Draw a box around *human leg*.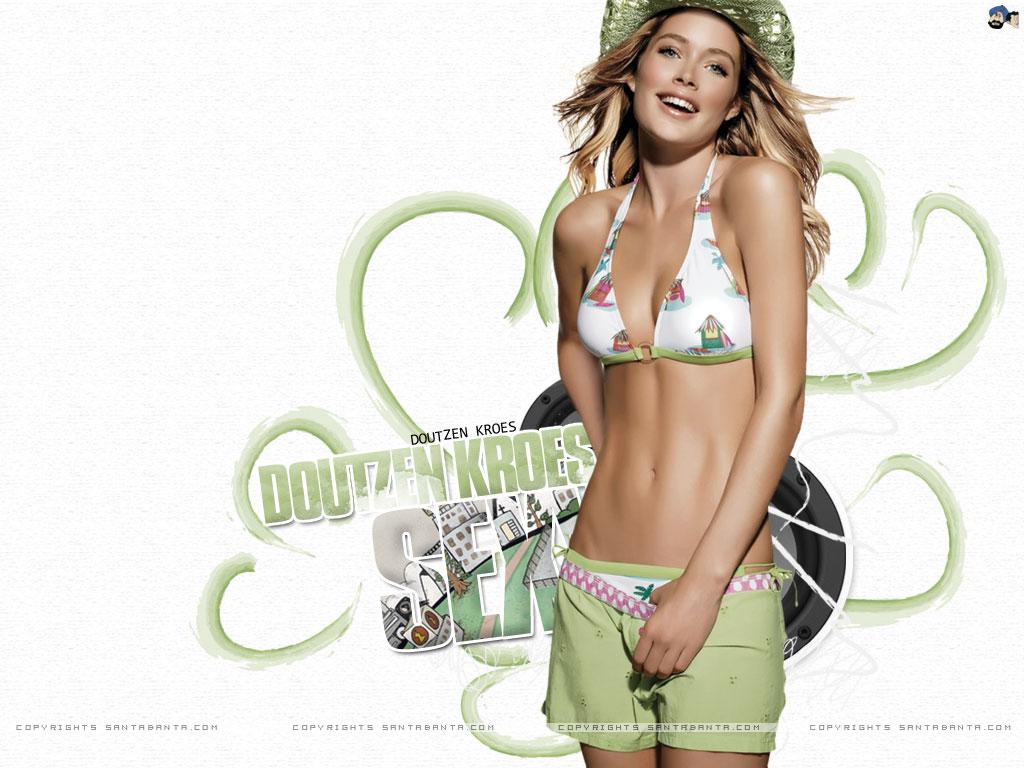
(536,546,654,765).
